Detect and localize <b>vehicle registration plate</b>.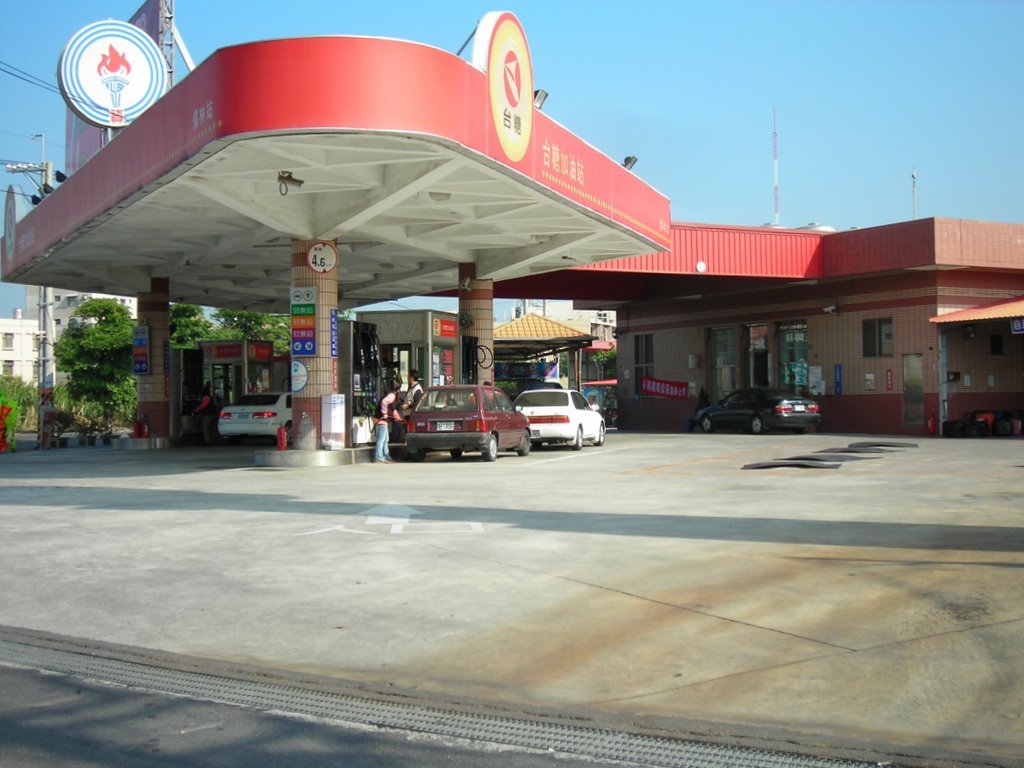
Localized at detection(437, 421, 454, 429).
